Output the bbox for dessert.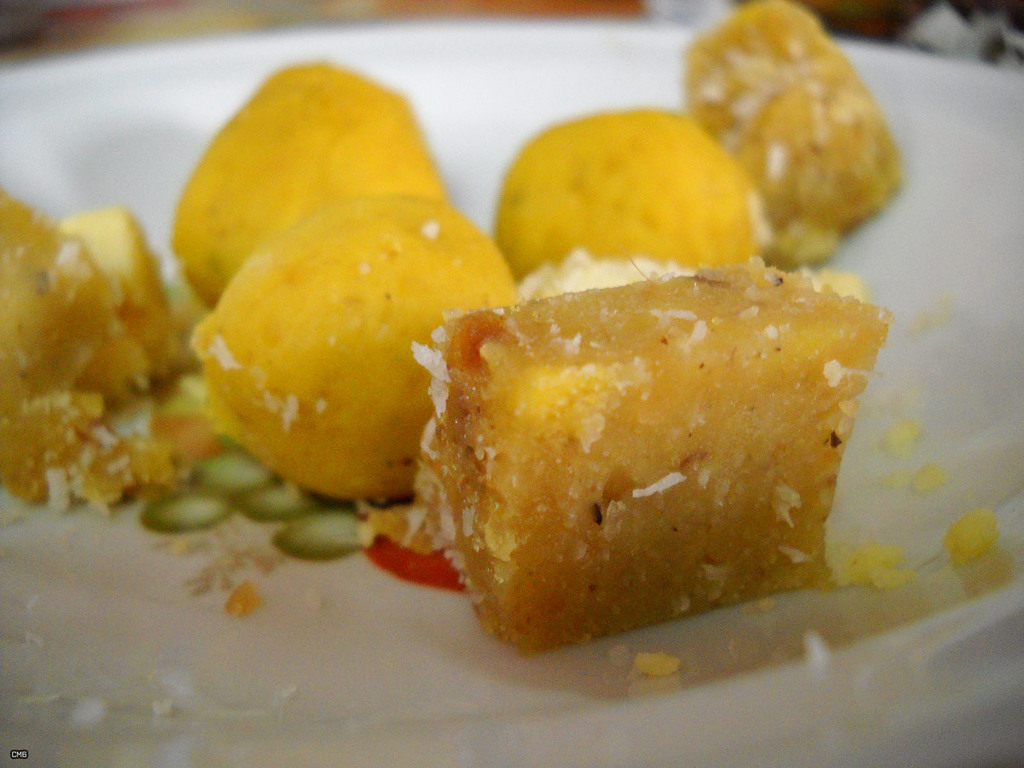
x1=0, y1=0, x2=890, y2=646.
